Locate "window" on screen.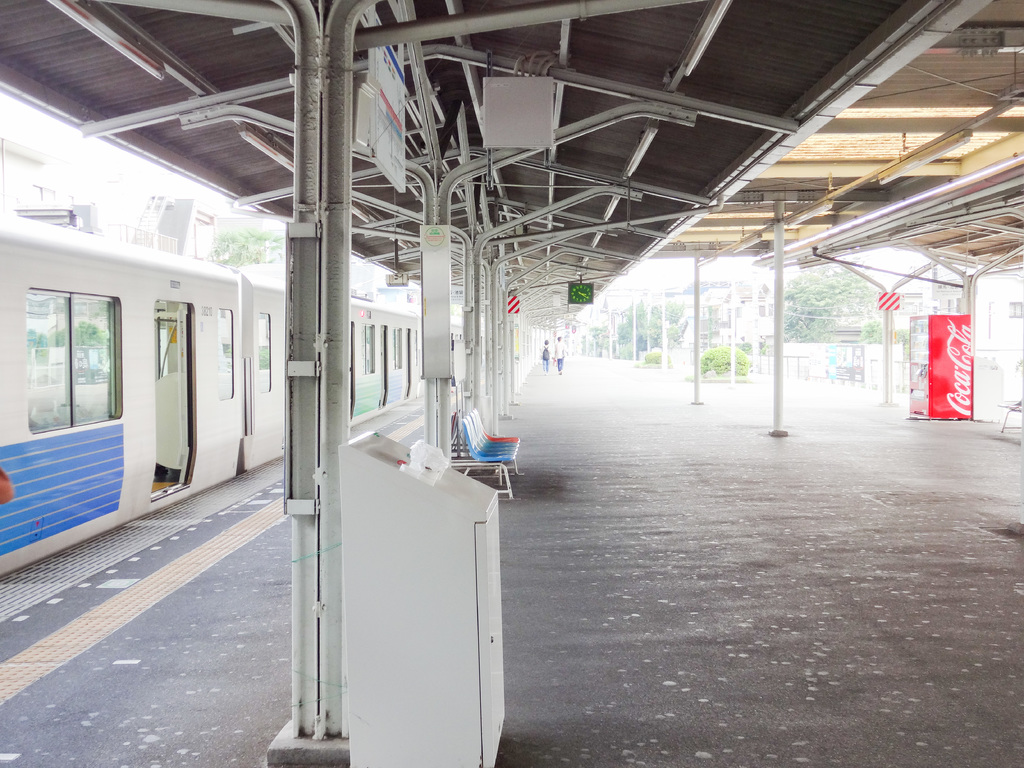
On screen at 31,287,107,416.
